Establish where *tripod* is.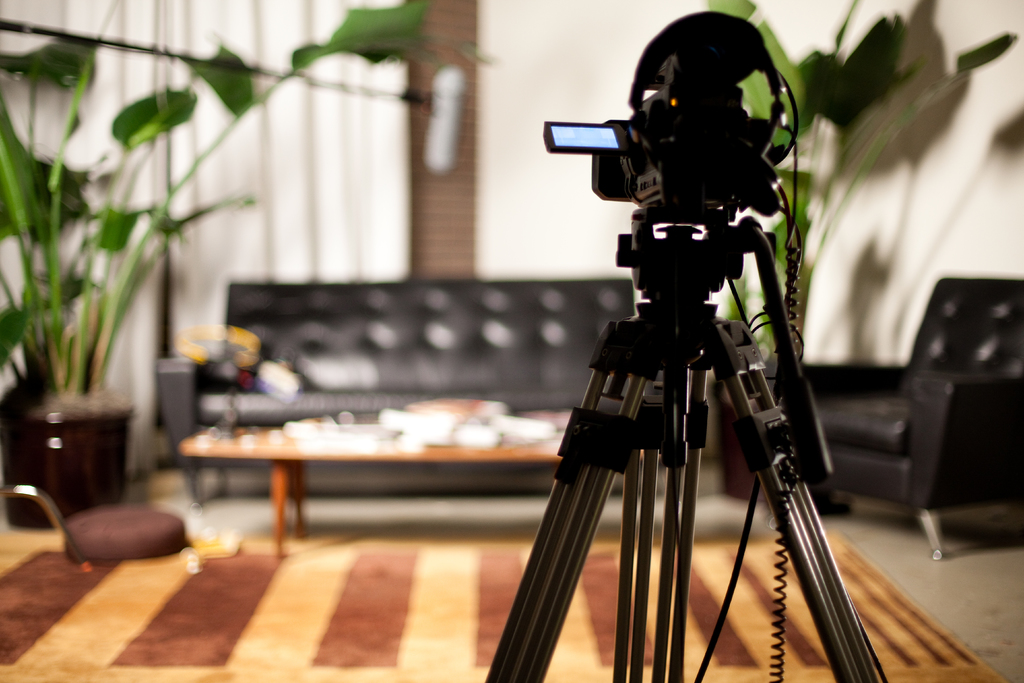
Established at box=[479, 211, 888, 682].
